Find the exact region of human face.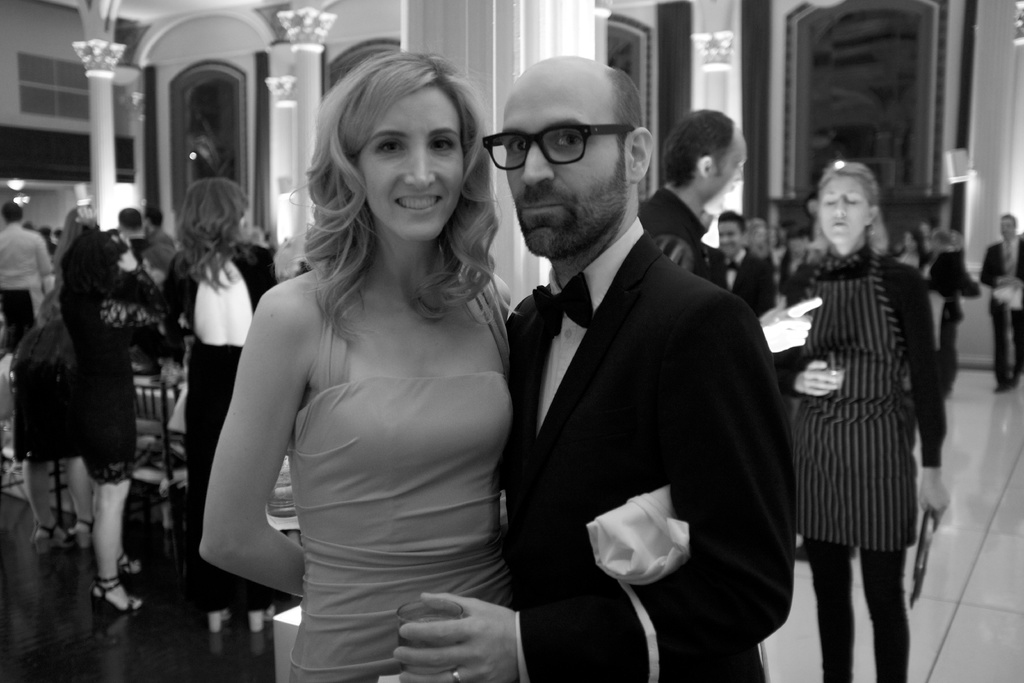
Exact region: Rect(713, 131, 750, 216).
